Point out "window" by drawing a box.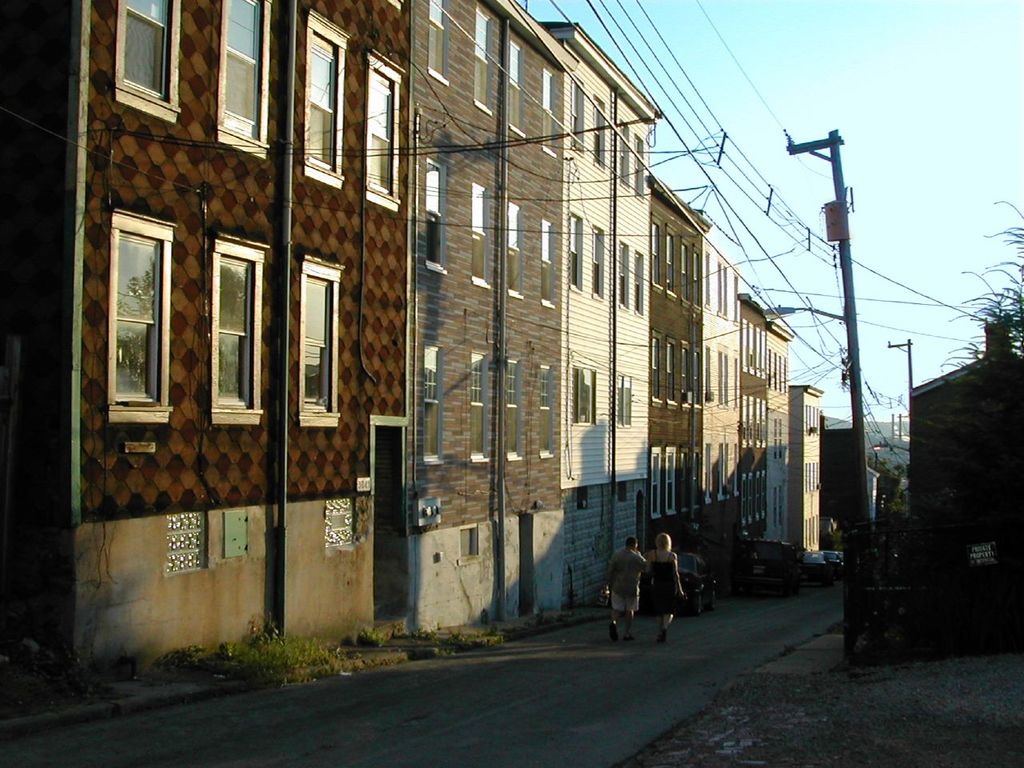
{"x1": 595, "y1": 226, "x2": 601, "y2": 301}.
